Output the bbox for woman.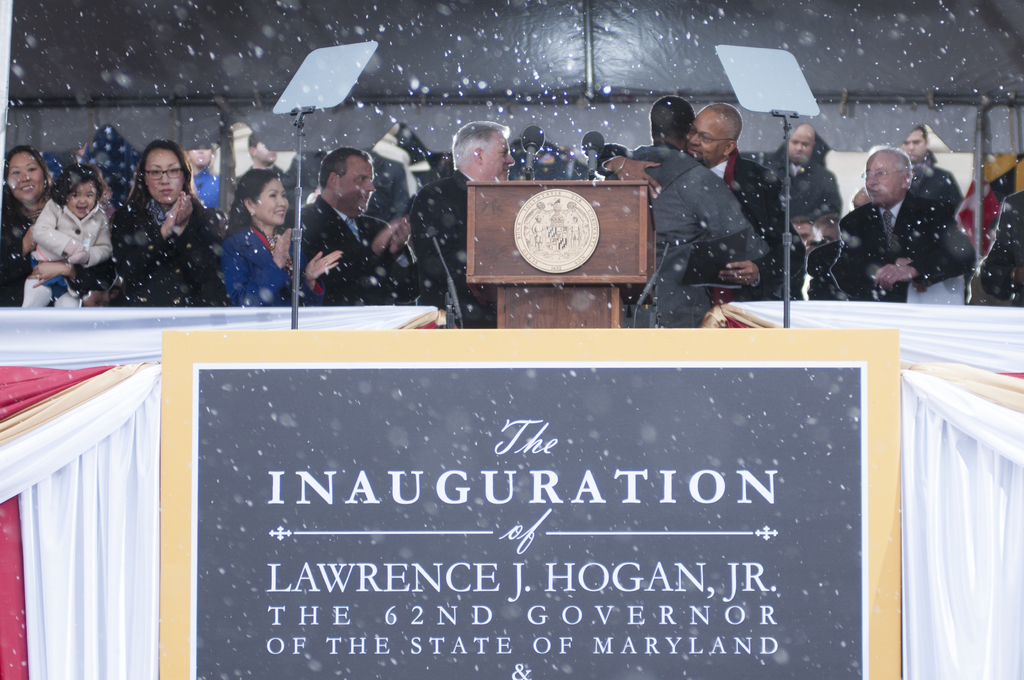
(left=107, top=138, right=224, bottom=309).
